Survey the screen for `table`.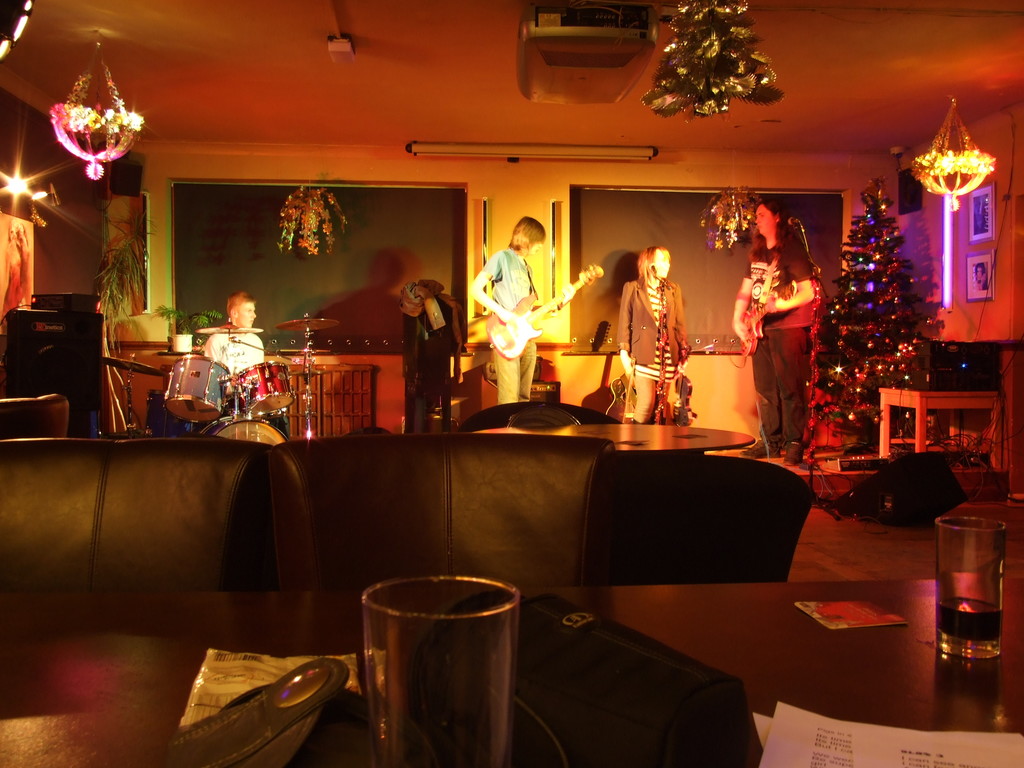
Survey found: 873 385 1004 461.
